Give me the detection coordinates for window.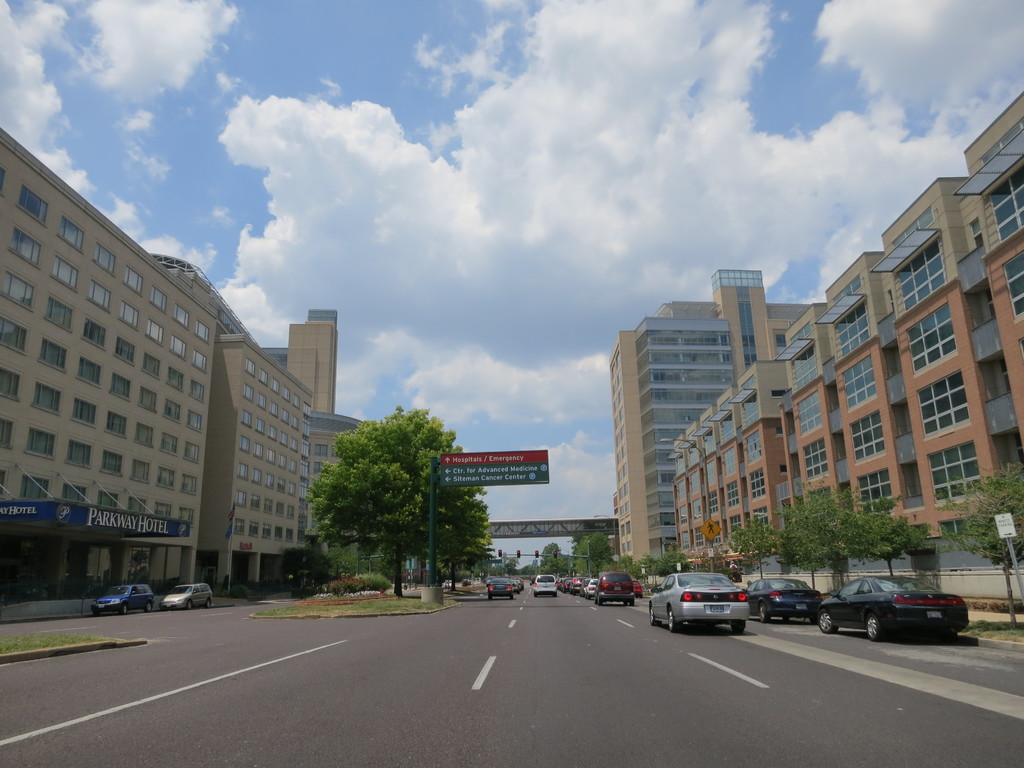
box=[145, 352, 164, 378].
